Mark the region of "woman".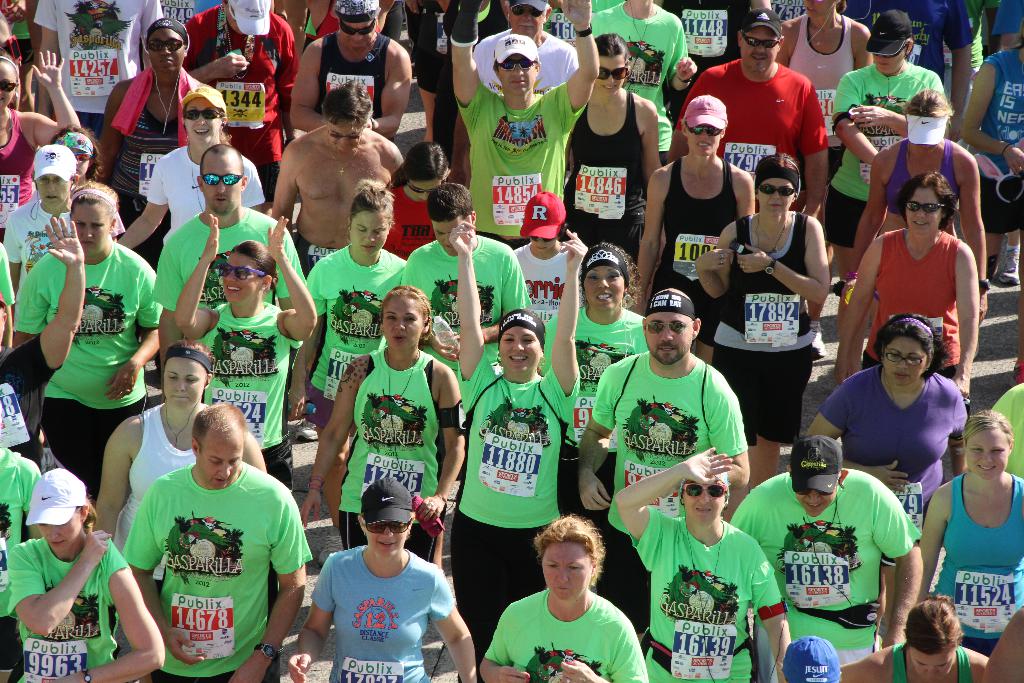
Region: box(9, 184, 165, 504).
